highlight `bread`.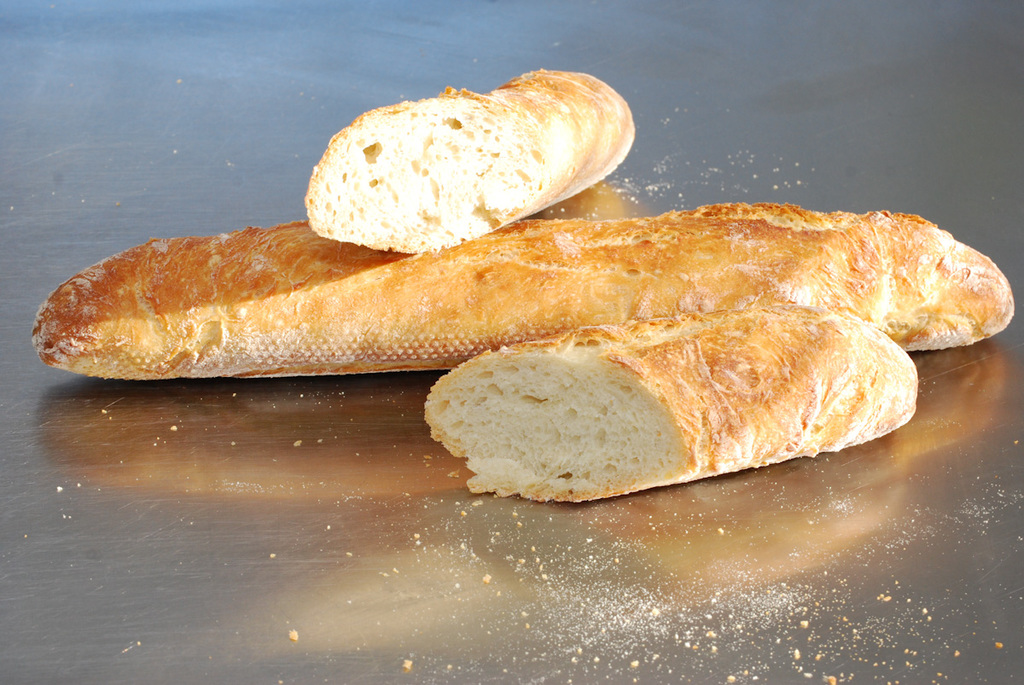
Highlighted region: <bbox>310, 70, 637, 252</bbox>.
